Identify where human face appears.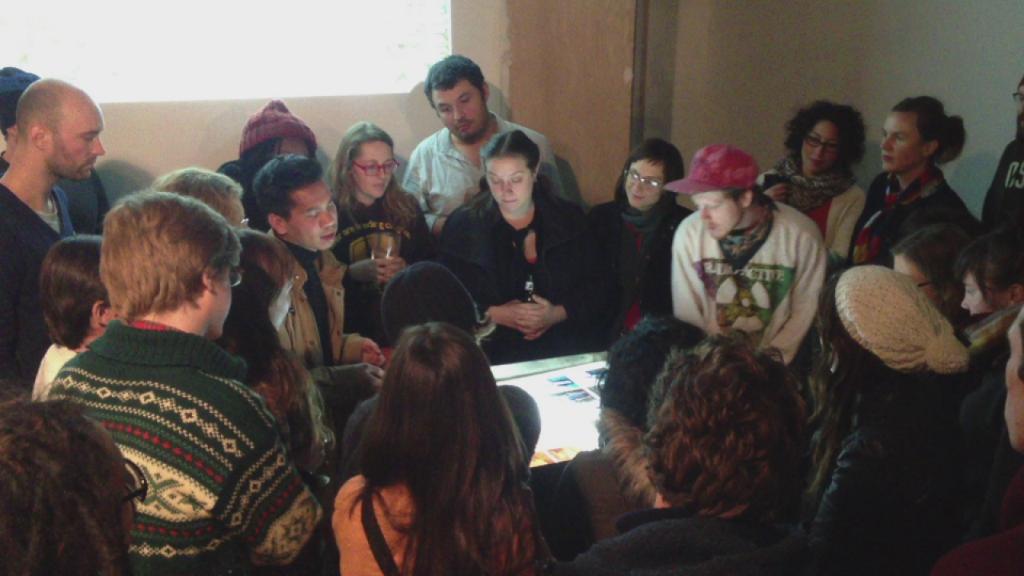
Appears at [226, 199, 253, 239].
